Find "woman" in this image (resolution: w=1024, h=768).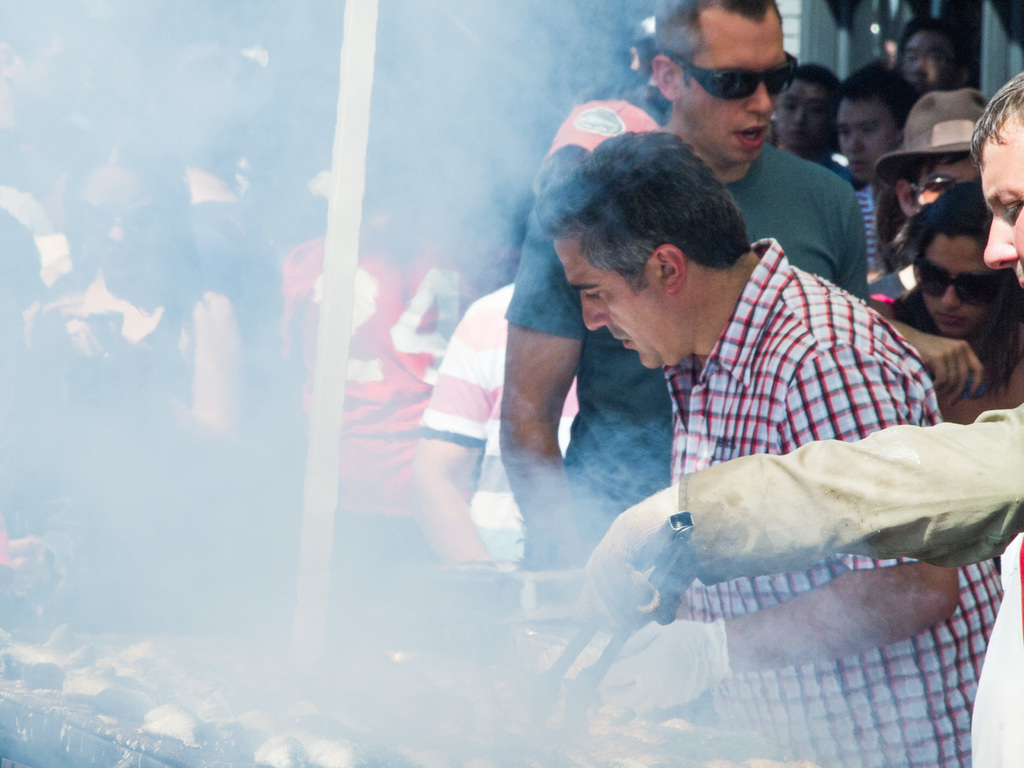
865:182:1023:427.
